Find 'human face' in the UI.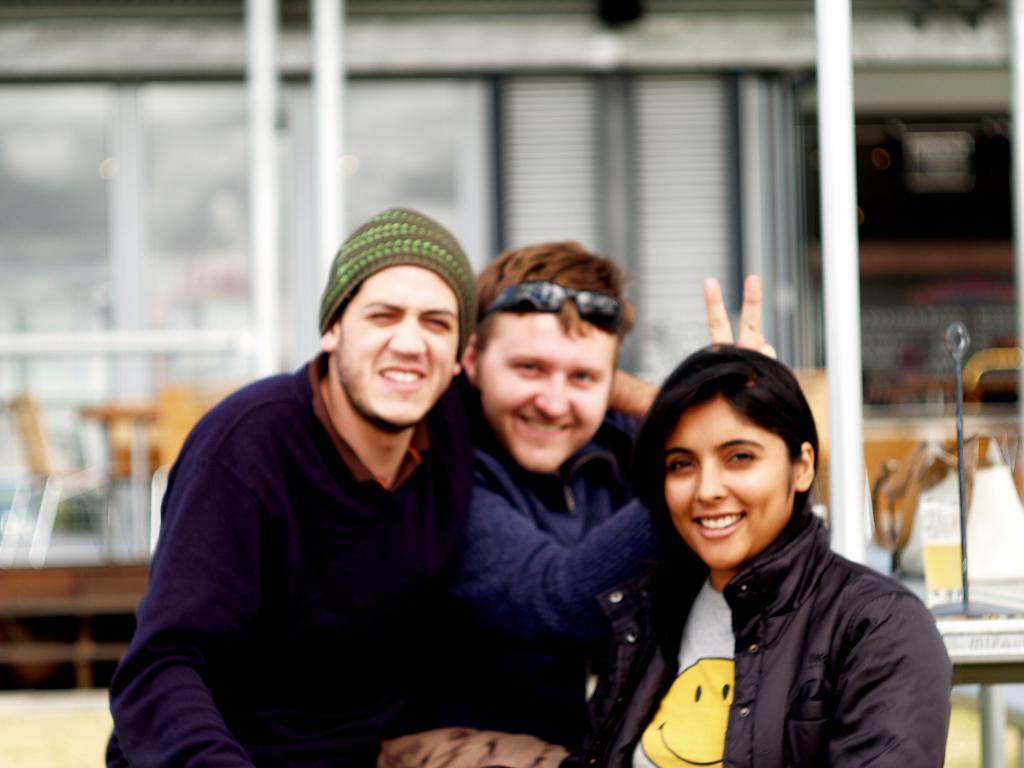
UI element at {"left": 651, "top": 390, "right": 813, "bottom": 576}.
